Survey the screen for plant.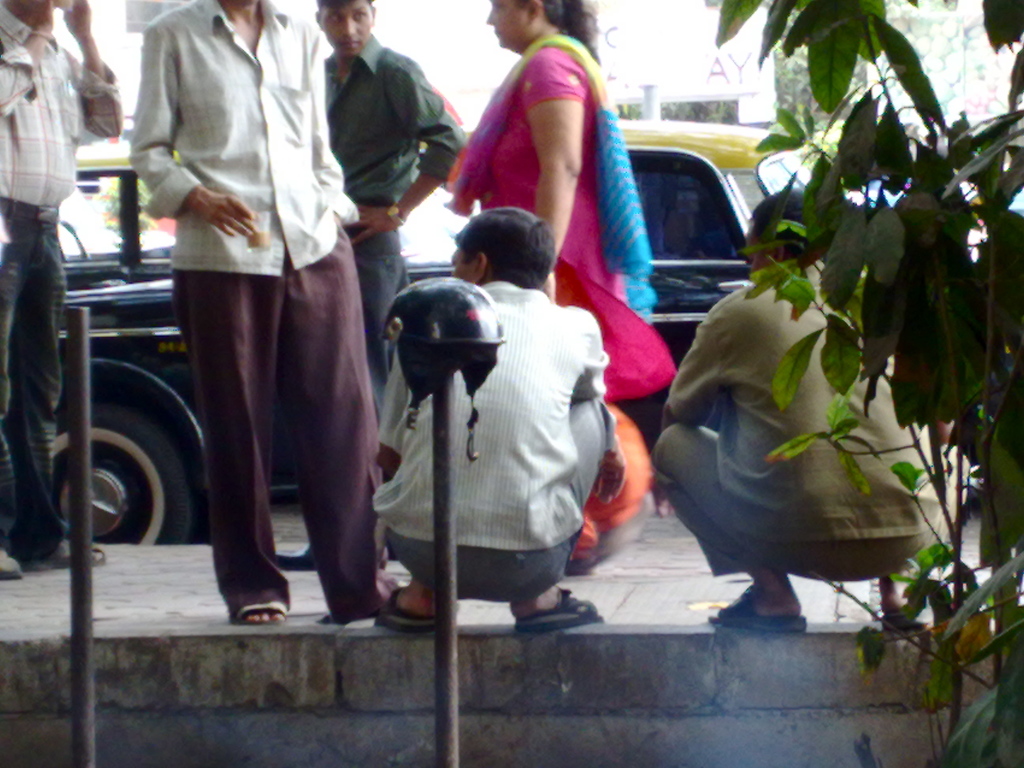
Survey found: {"left": 702, "top": 0, "right": 1023, "bottom": 767}.
